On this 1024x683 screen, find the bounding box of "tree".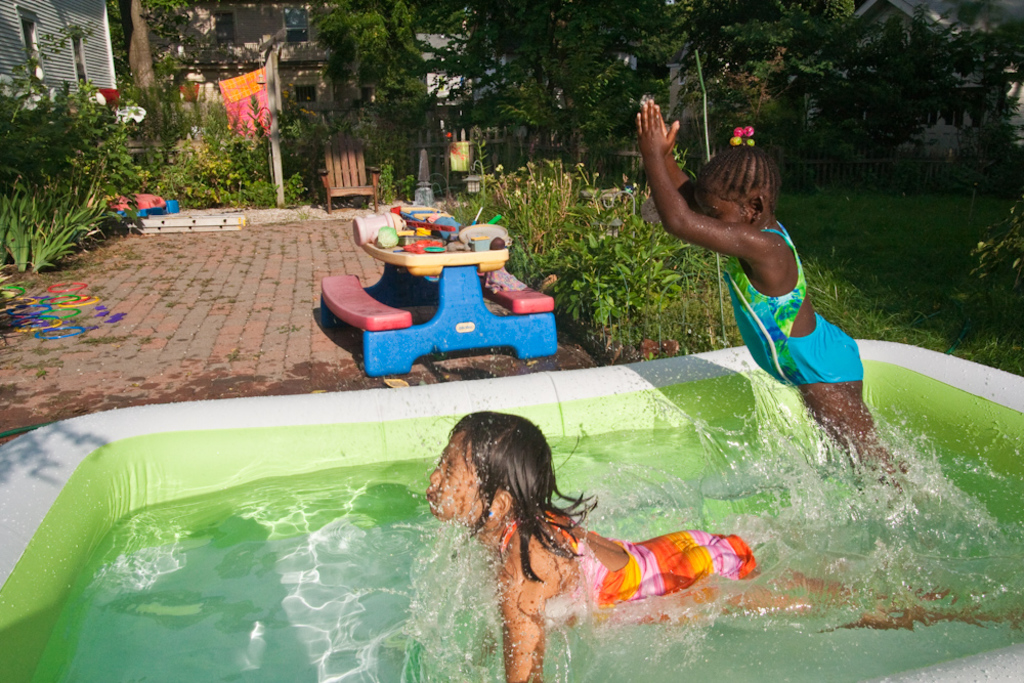
Bounding box: x1=666 y1=0 x2=743 y2=135.
